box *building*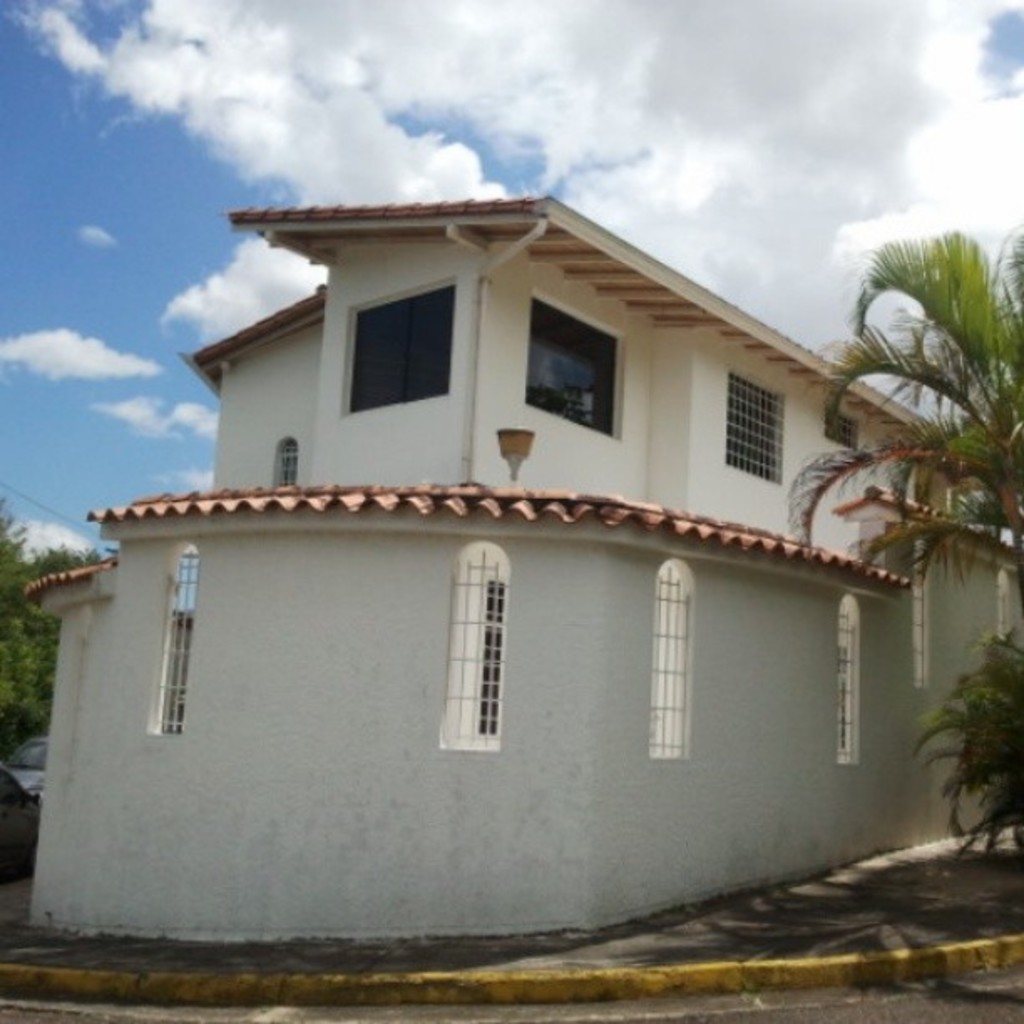
box(74, 181, 924, 962)
